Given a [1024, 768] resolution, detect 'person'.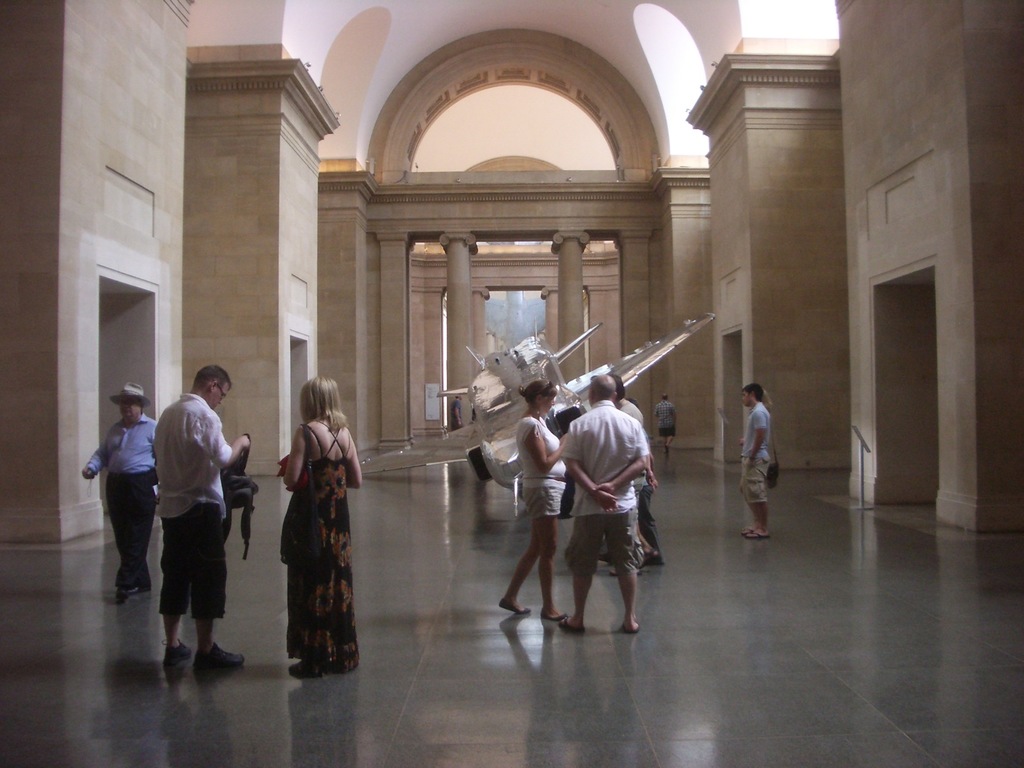
x1=278, y1=374, x2=364, y2=675.
